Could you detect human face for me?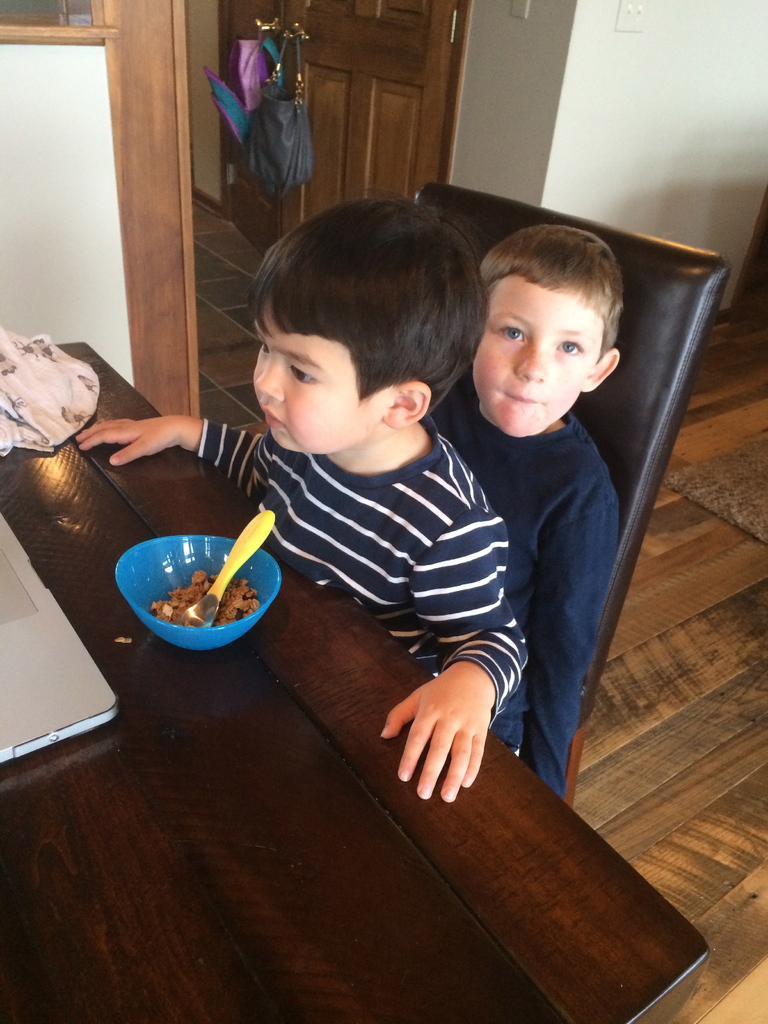
Detection result: (472, 274, 604, 442).
